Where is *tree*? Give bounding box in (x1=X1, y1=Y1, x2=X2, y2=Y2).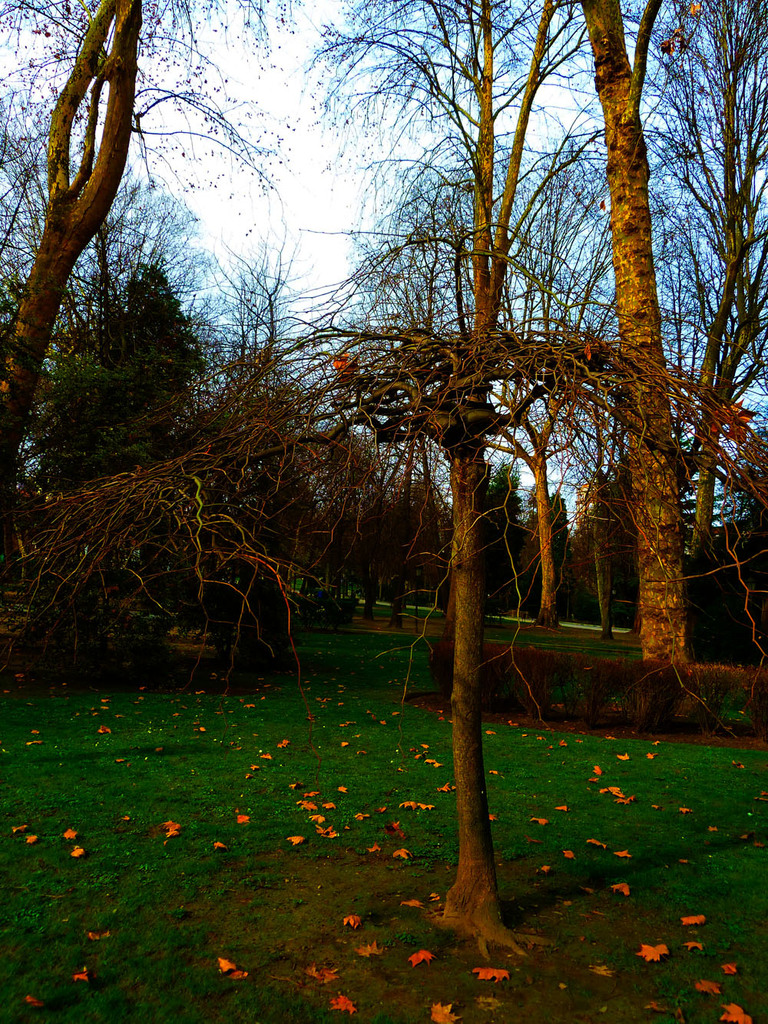
(x1=133, y1=8, x2=714, y2=906).
